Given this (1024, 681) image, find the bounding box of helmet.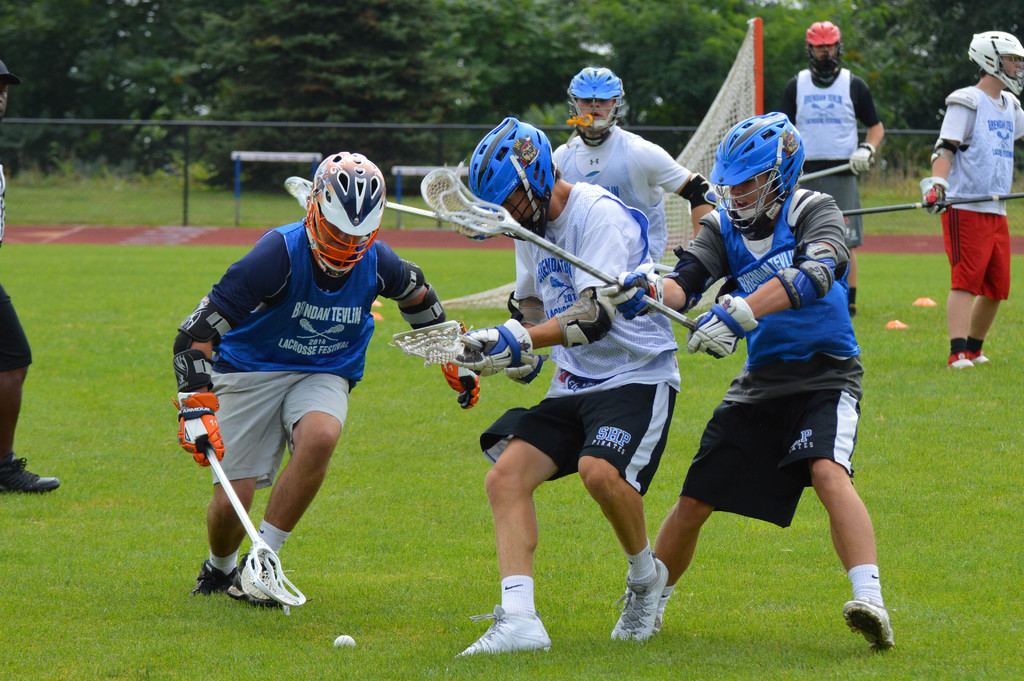
<box>298,148,383,264</box>.
